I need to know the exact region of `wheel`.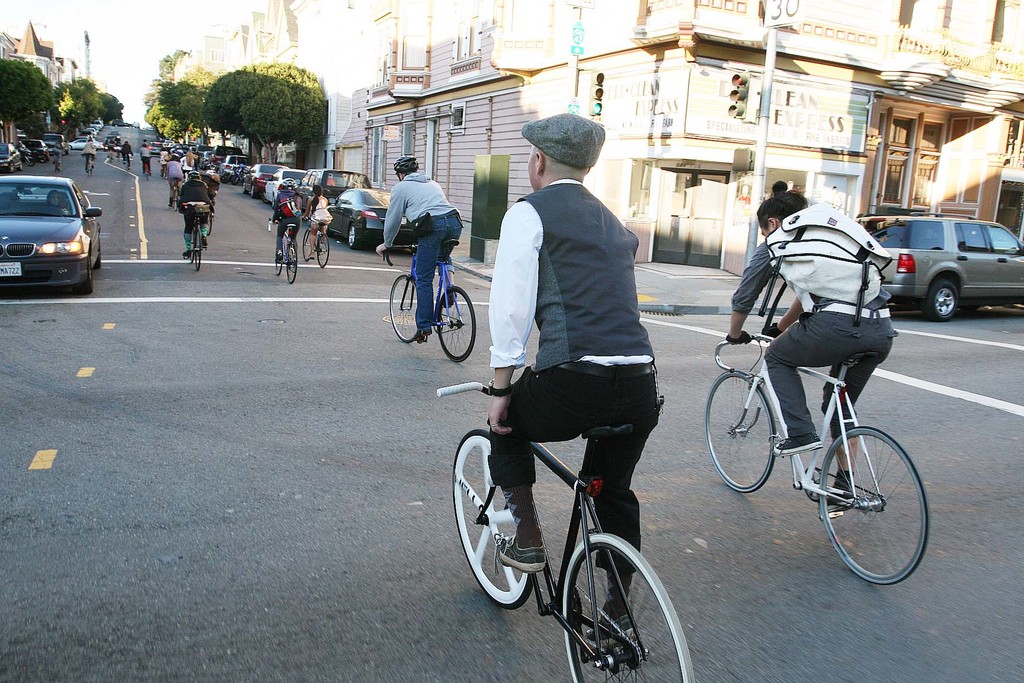
Region: {"x1": 302, "y1": 227, "x2": 310, "y2": 260}.
